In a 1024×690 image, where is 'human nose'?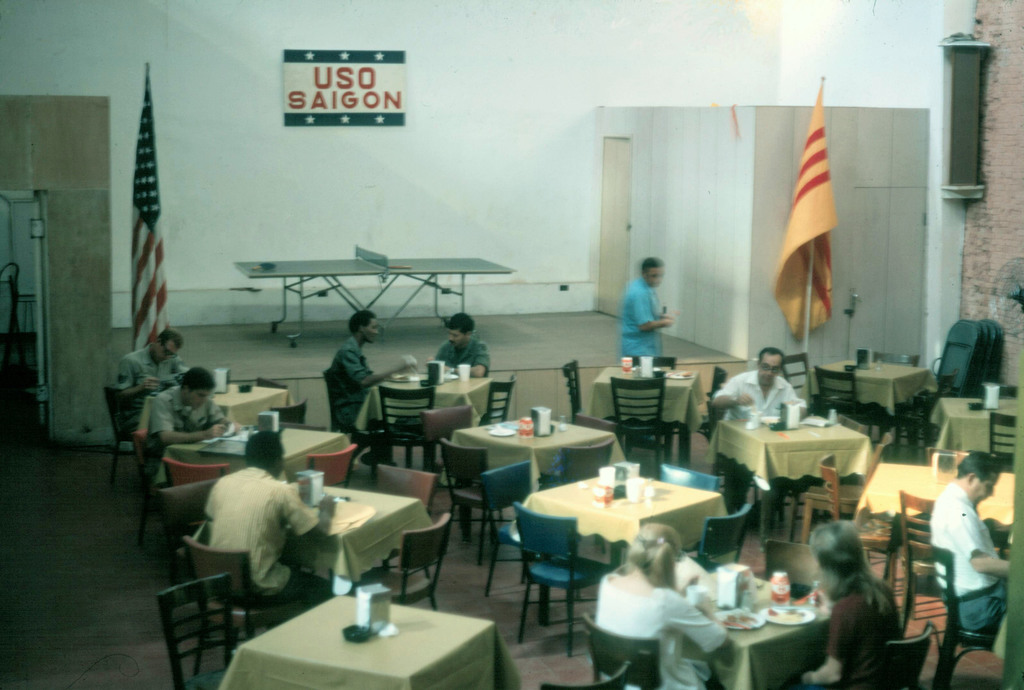
[372, 326, 380, 335].
